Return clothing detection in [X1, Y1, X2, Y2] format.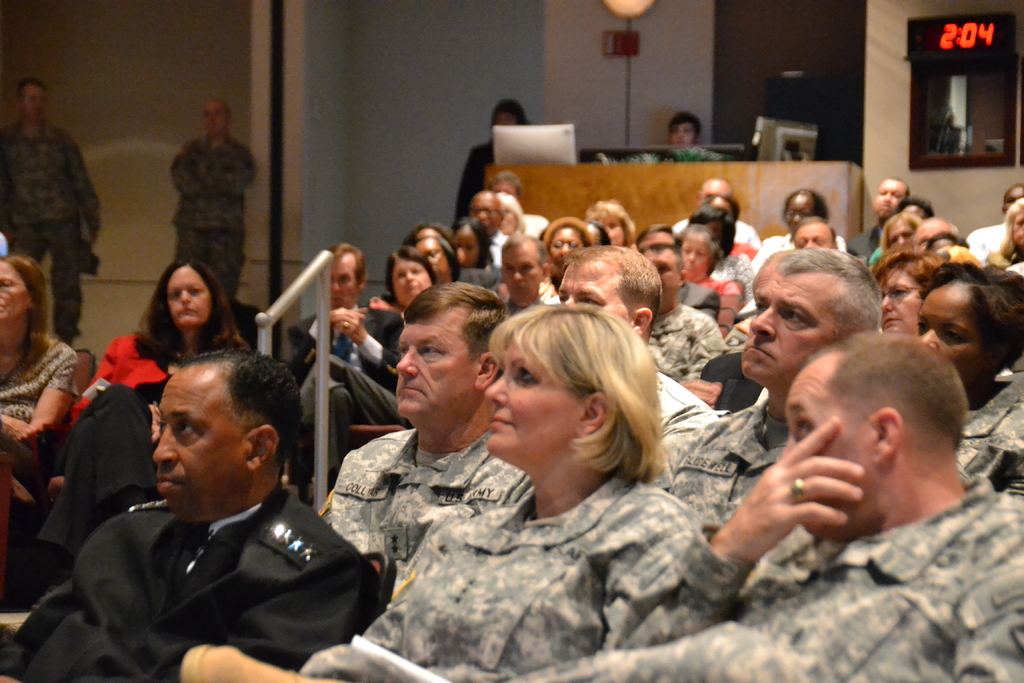
[656, 370, 719, 436].
